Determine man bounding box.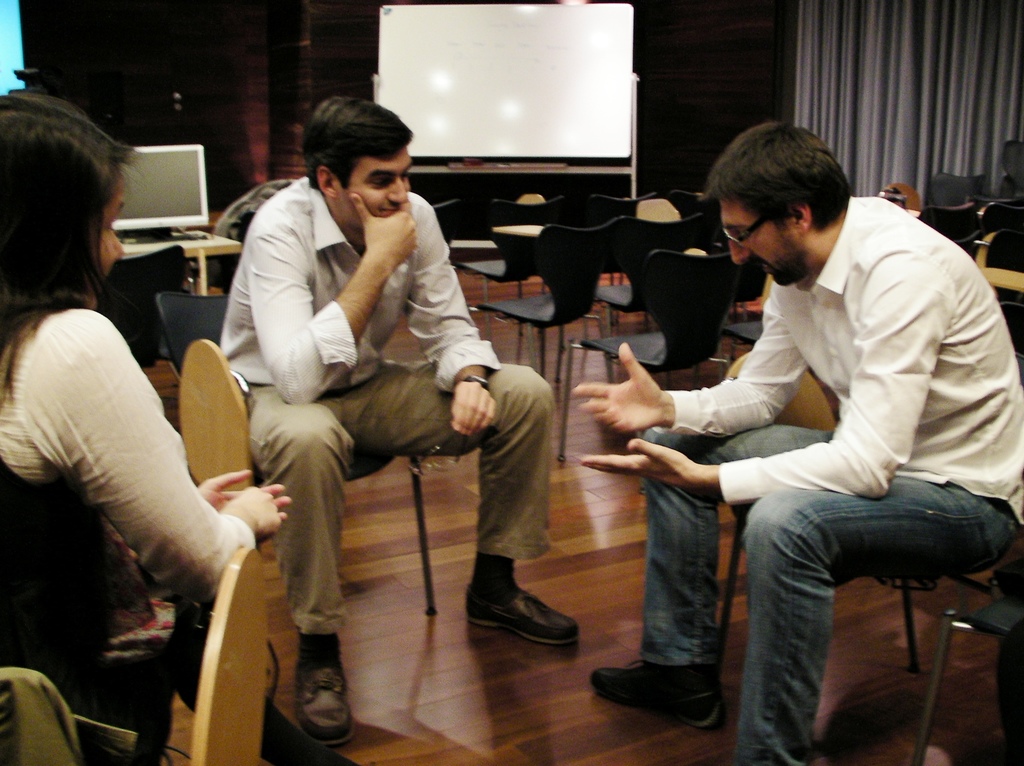
Determined: left=611, top=105, right=1004, bottom=746.
